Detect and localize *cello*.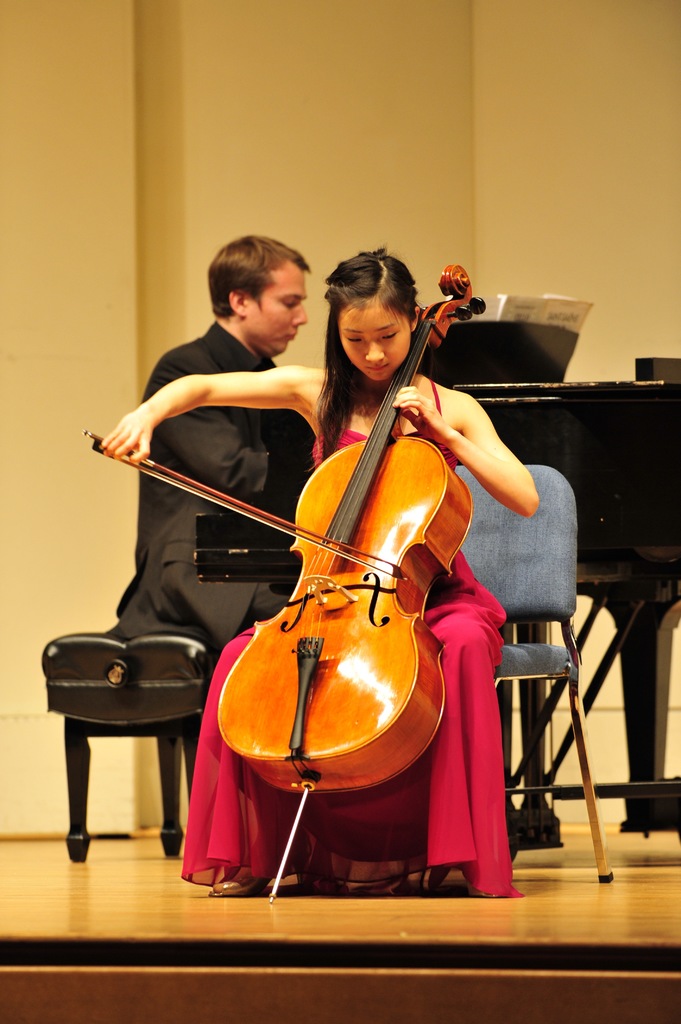
Localized at l=88, t=268, r=483, b=903.
